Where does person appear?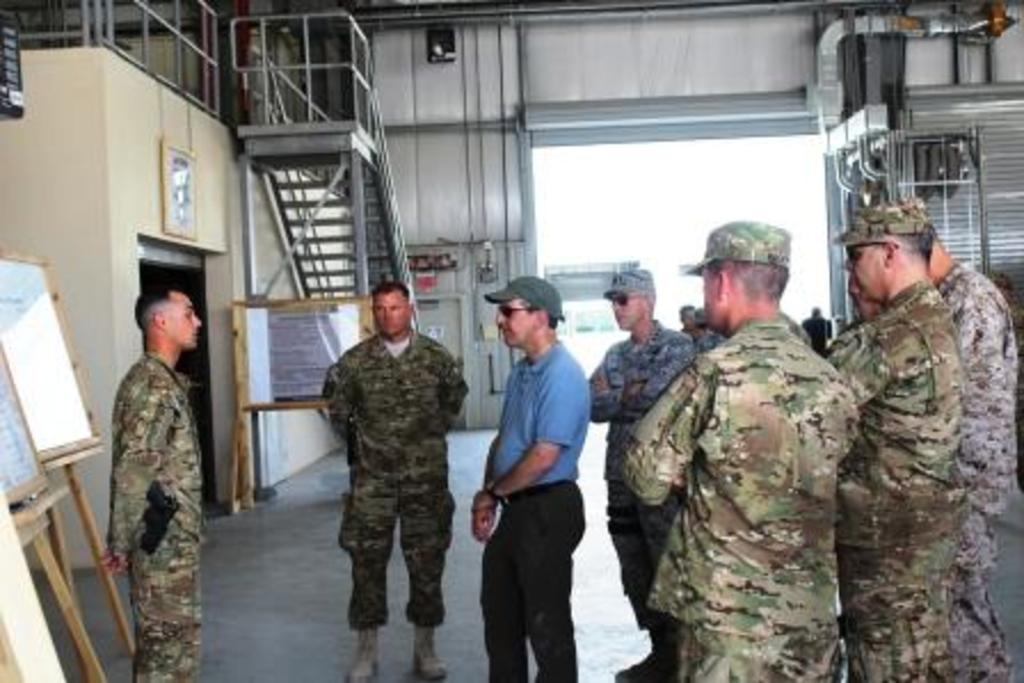
Appears at (823,201,1008,681).
